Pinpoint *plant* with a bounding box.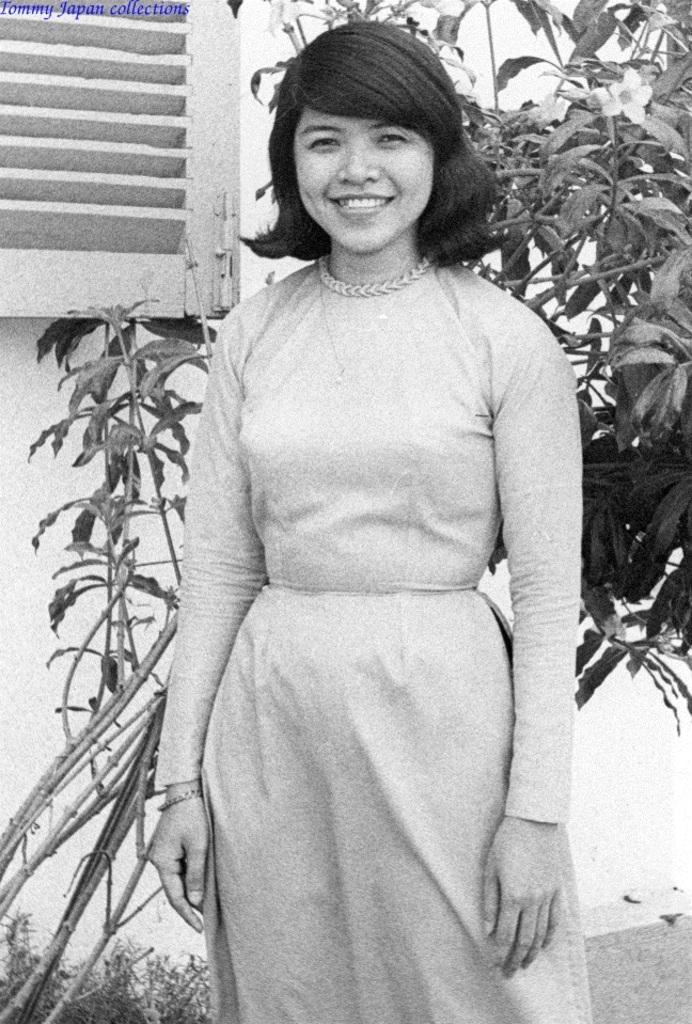
x1=21, y1=232, x2=199, y2=942.
